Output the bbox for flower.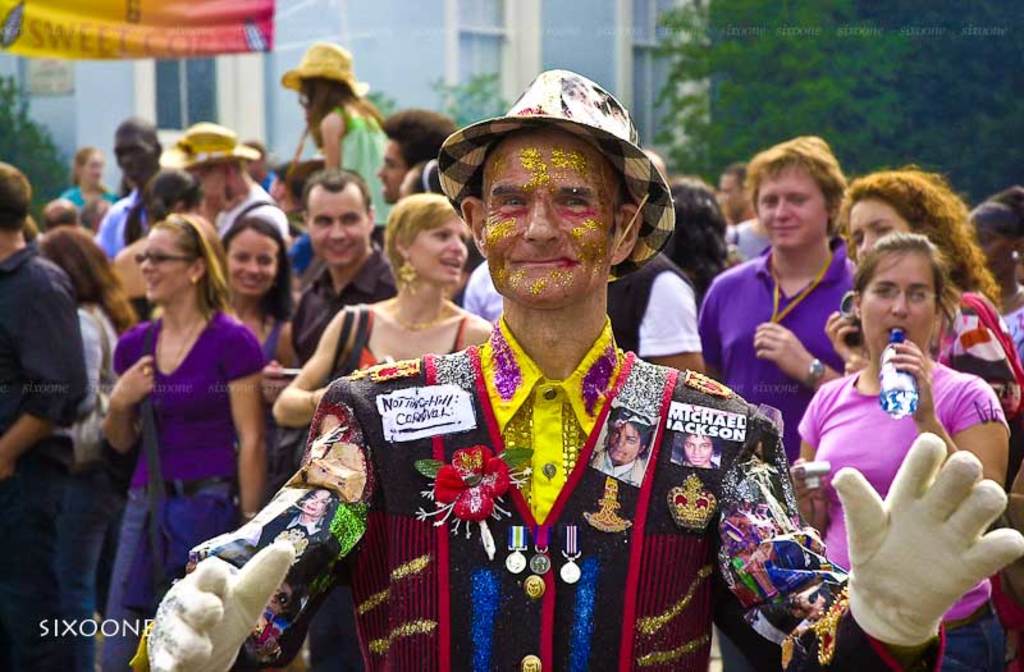
detection(438, 451, 502, 540).
